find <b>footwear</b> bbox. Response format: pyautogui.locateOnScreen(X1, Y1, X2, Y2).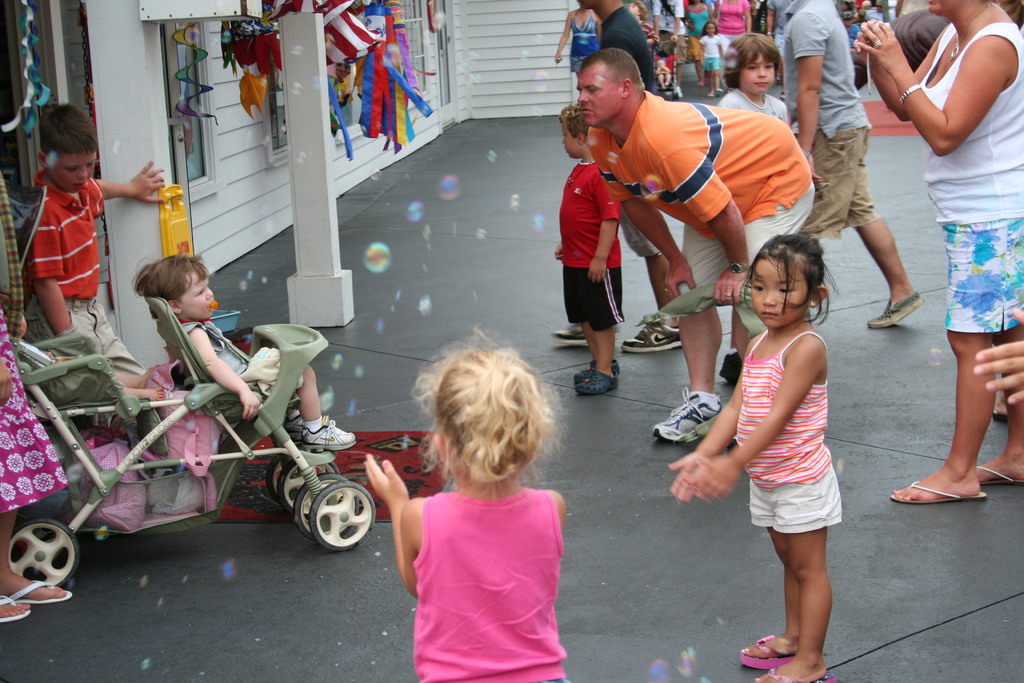
pyautogui.locateOnScreen(621, 311, 683, 350).
